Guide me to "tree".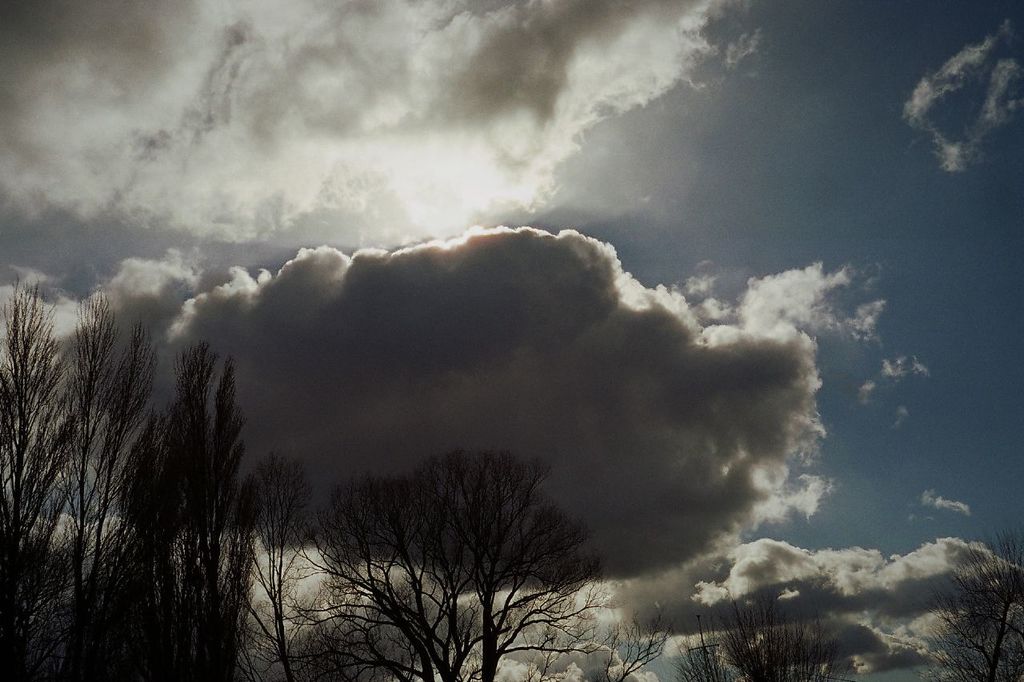
Guidance: (x1=677, y1=577, x2=849, y2=681).
